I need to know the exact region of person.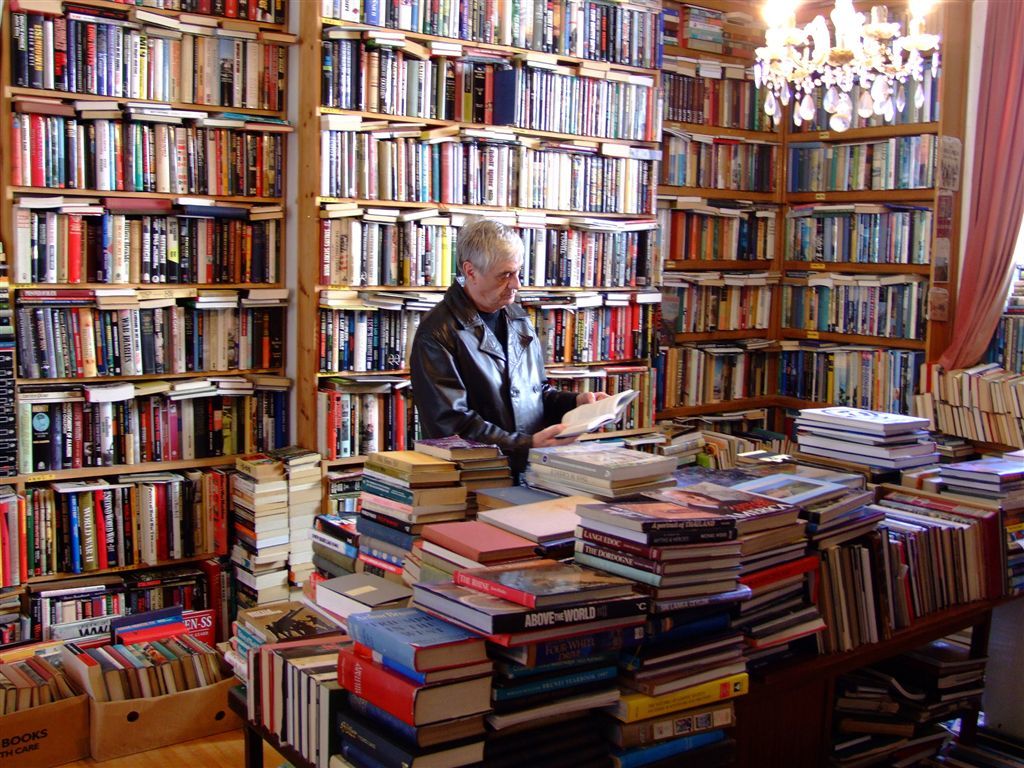
Region: (left=404, top=223, right=609, bottom=479).
